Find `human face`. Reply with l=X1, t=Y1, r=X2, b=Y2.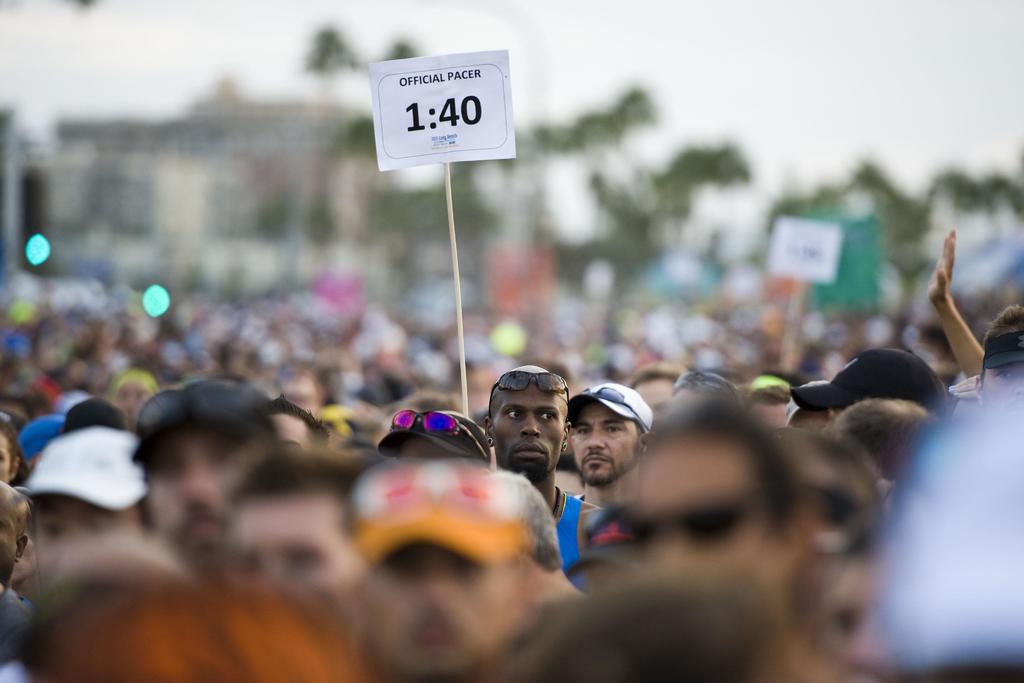
l=234, t=491, r=372, b=618.
